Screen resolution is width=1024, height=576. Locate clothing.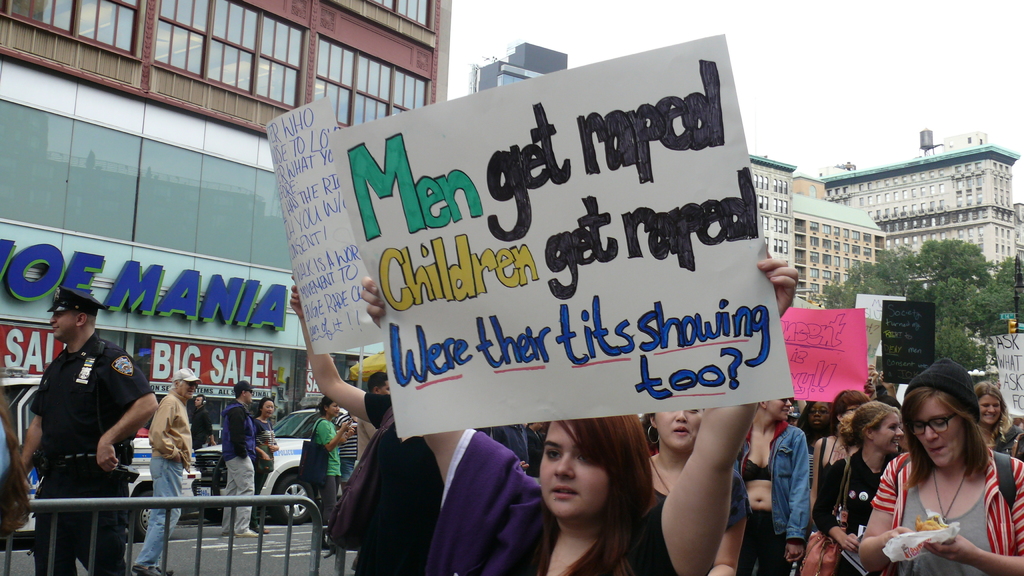
bbox(190, 405, 214, 447).
